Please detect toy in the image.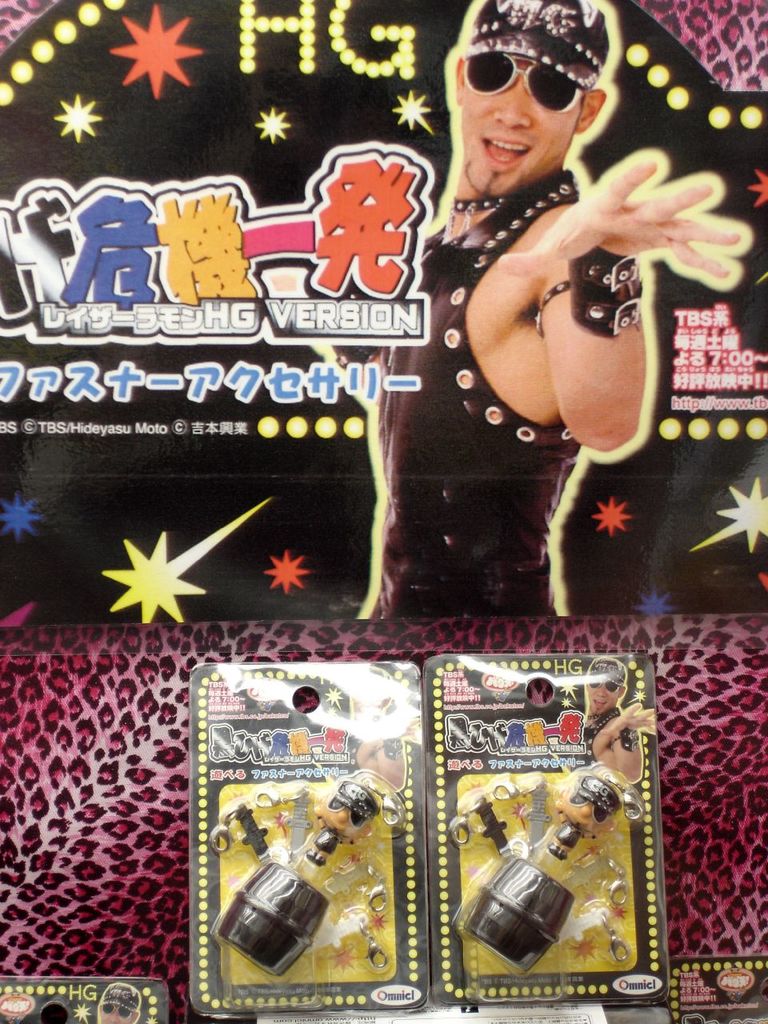
455/856/583/970.
